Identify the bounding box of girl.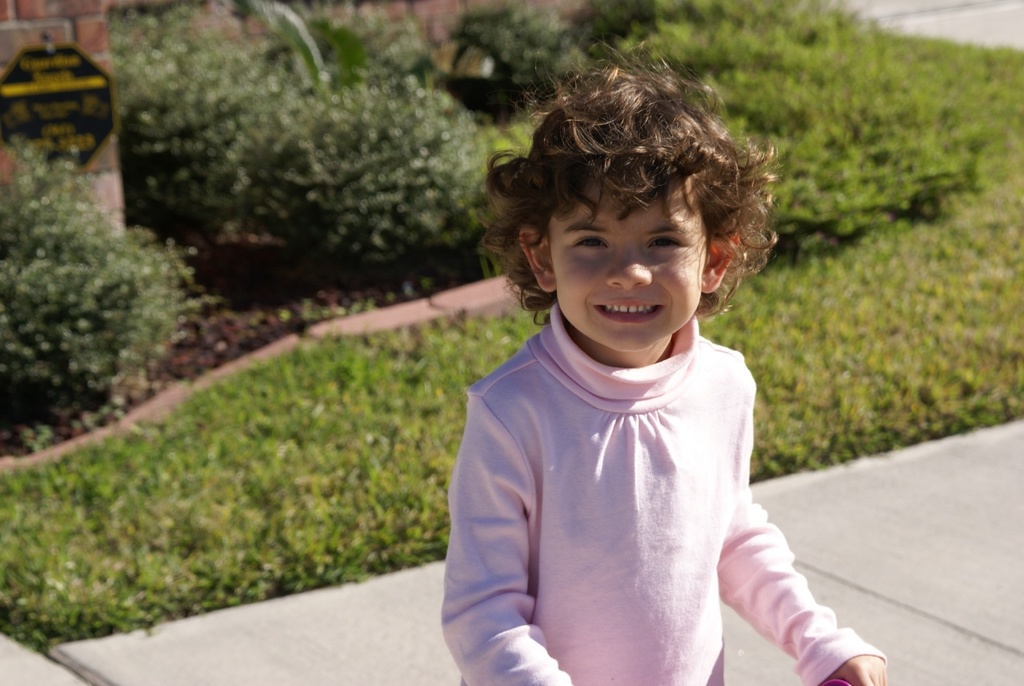
detection(440, 34, 888, 685).
